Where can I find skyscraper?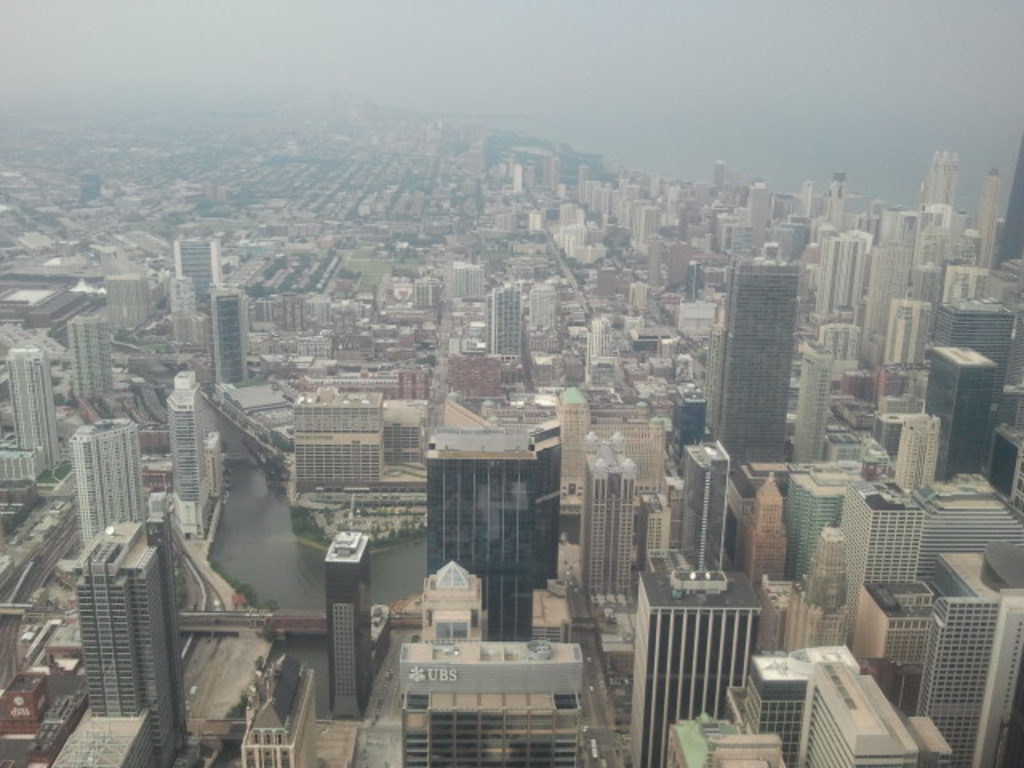
You can find it at [left=379, top=568, right=595, bottom=766].
